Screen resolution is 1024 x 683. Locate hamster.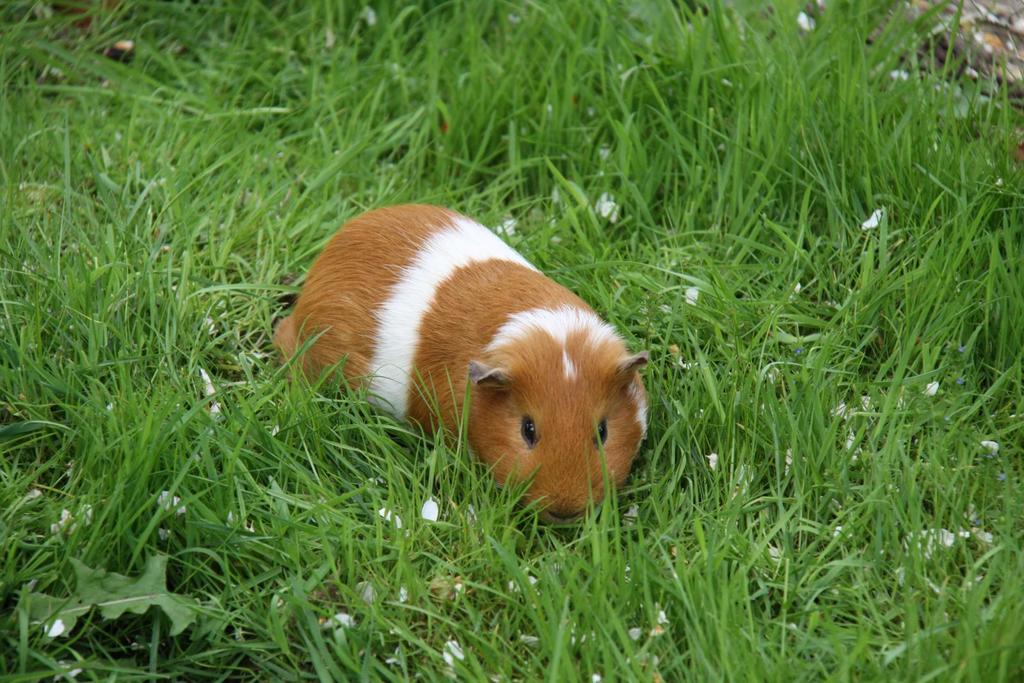
left=269, top=199, right=656, bottom=530.
